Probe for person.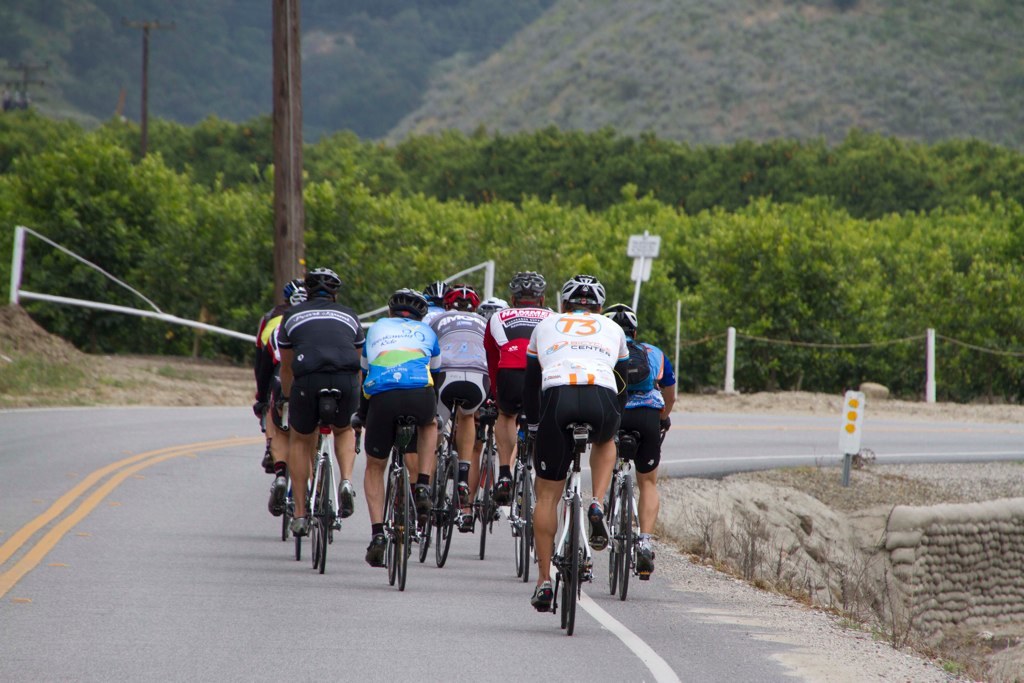
Probe result: select_region(620, 345, 670, 582).
